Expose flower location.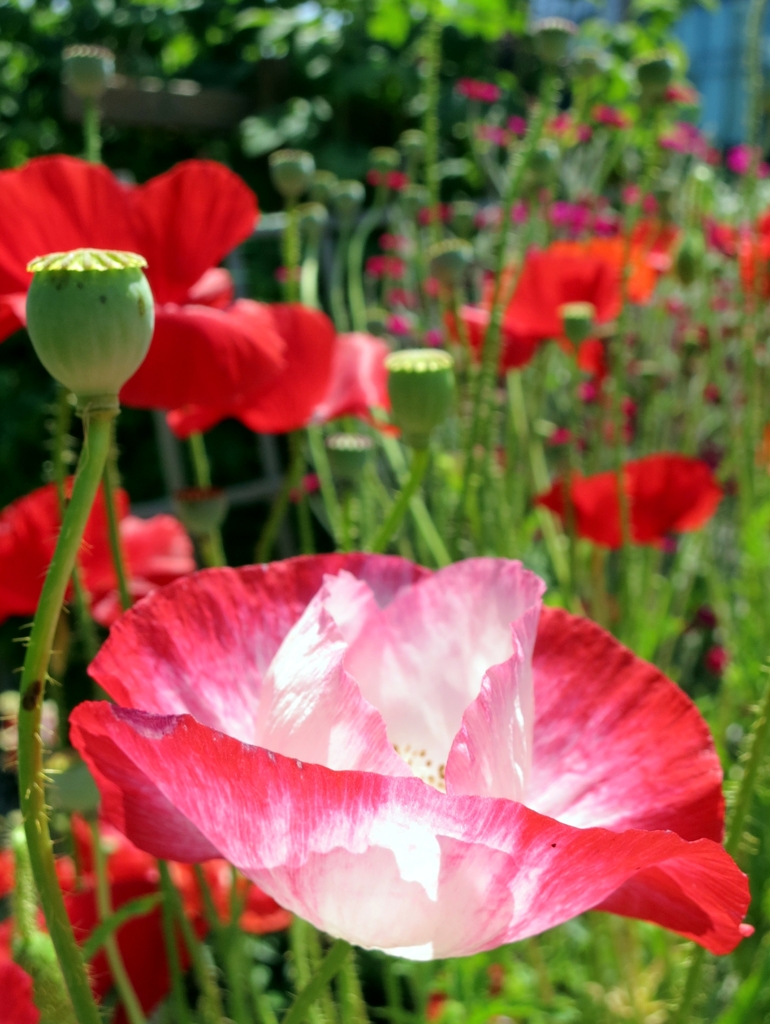
Exposed at (480, 204, 504, 227).
